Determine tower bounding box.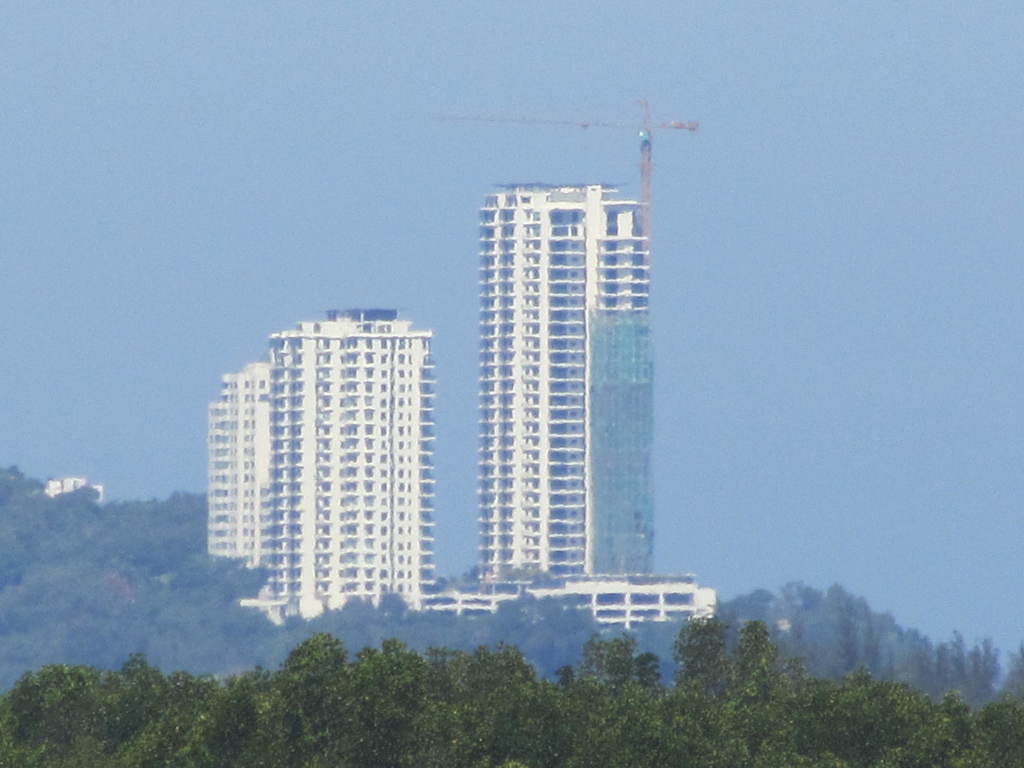
Determined: bbox=(189, 262, 470, 634).
